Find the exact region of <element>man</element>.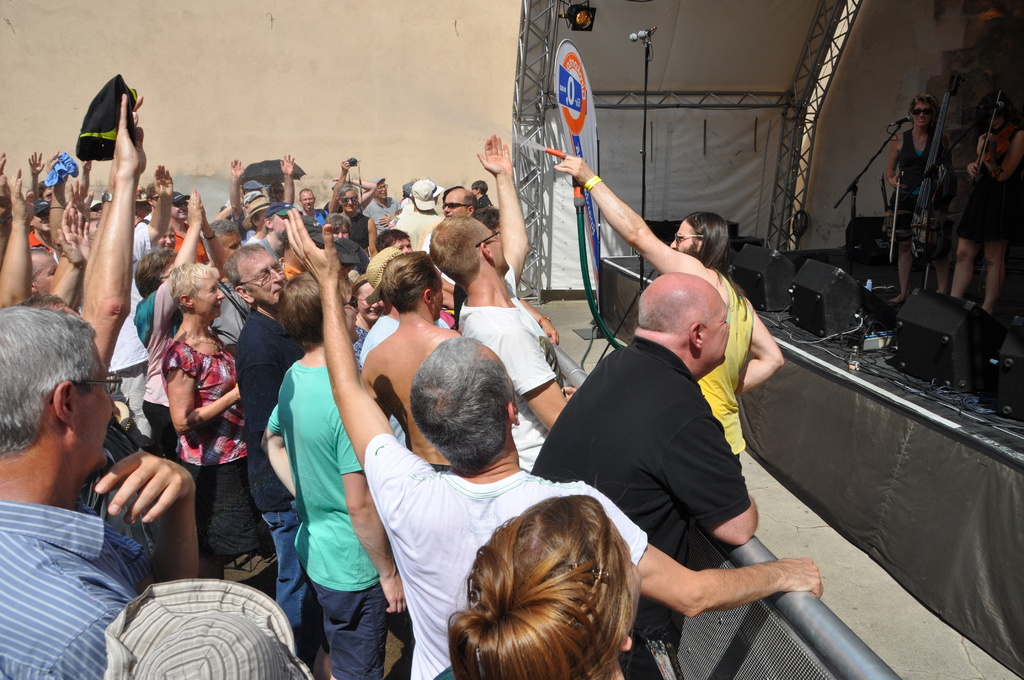
Exact region: bbox=(0, 306, 201, 679).
